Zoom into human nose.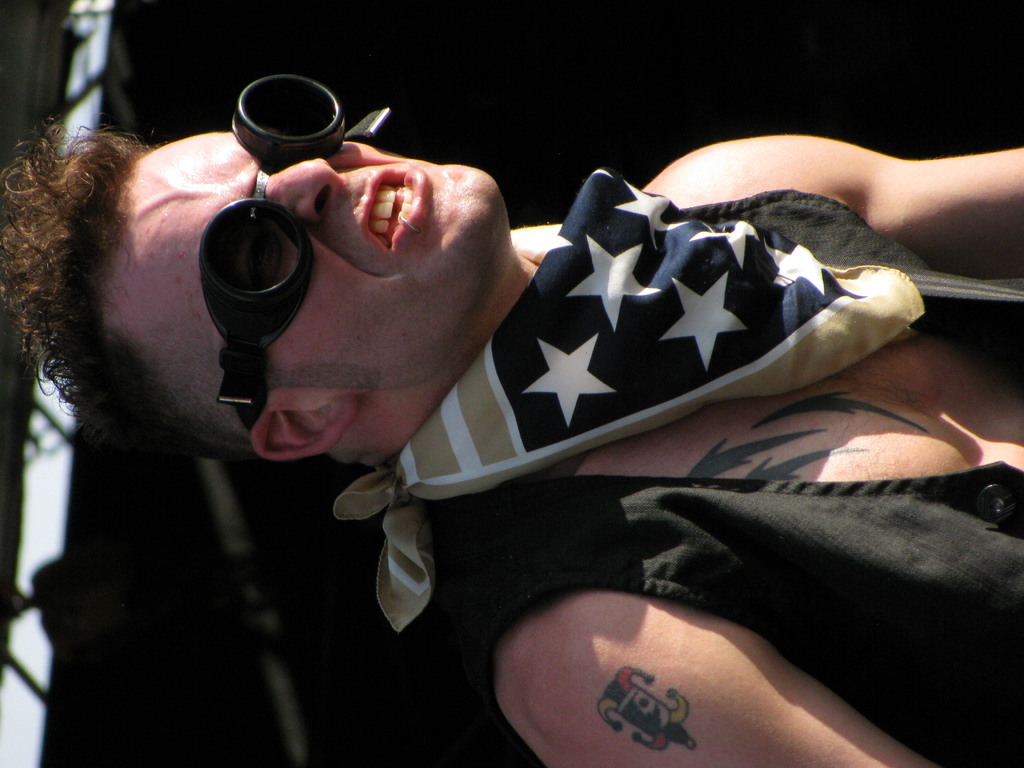
Zoom target: crop(262, 157, 347, 220).
